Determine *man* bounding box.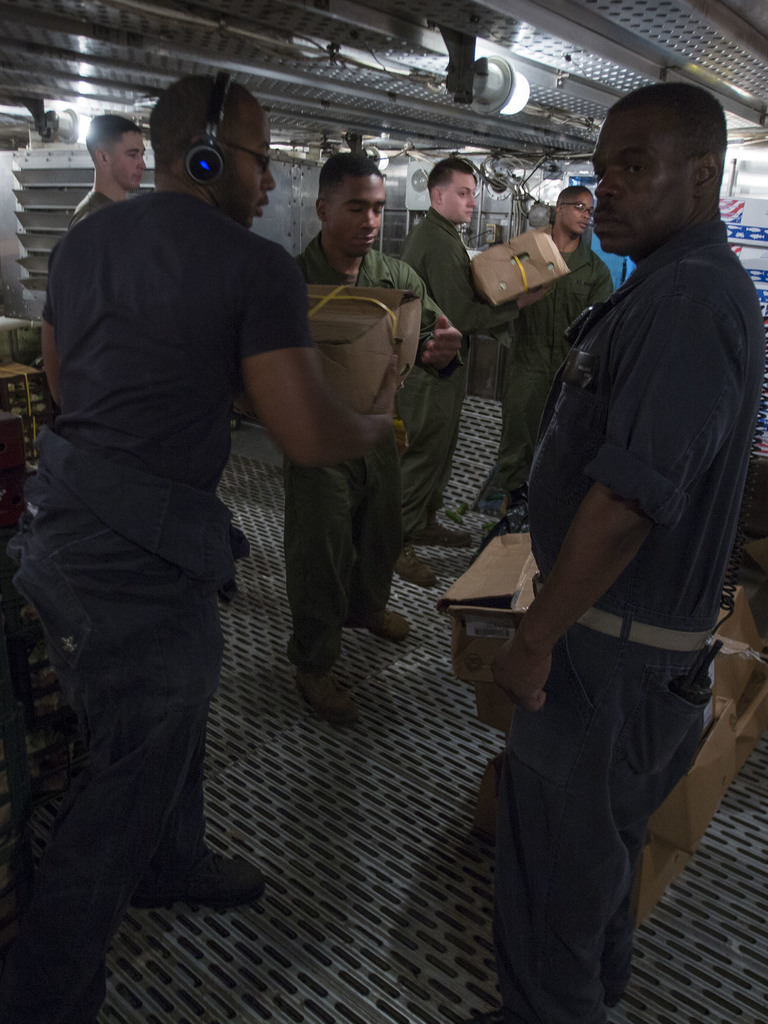
Determined: bbox=[28, 92, 74, 147].
